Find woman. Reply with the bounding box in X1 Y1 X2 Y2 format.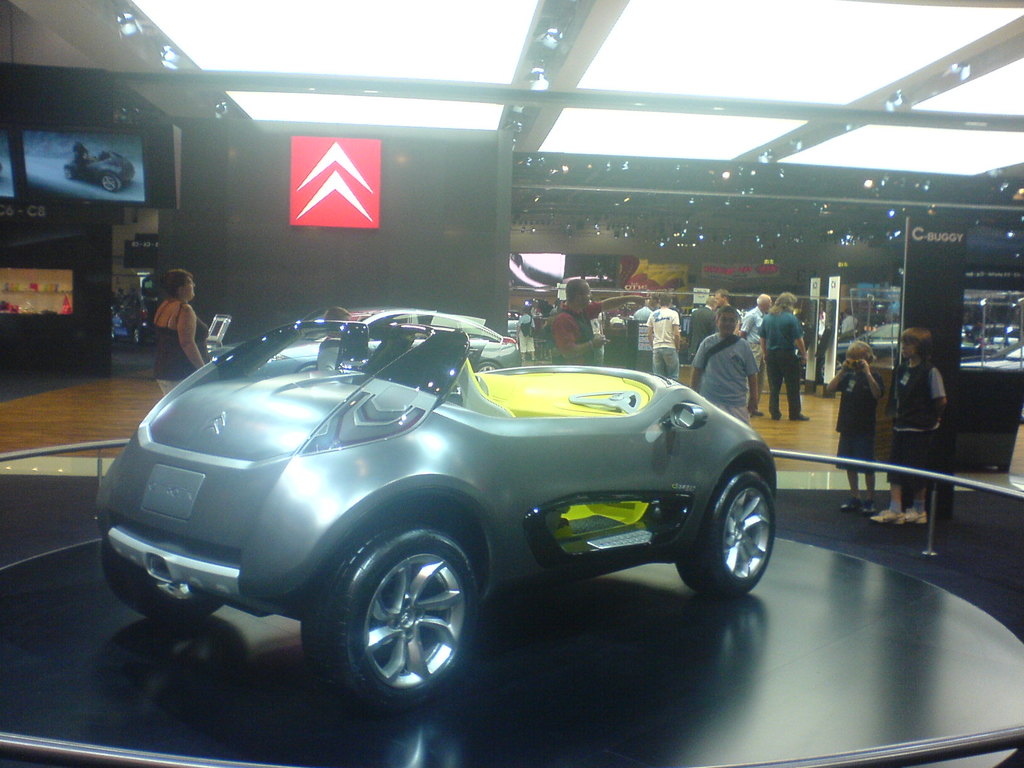
516 307 536 362.
